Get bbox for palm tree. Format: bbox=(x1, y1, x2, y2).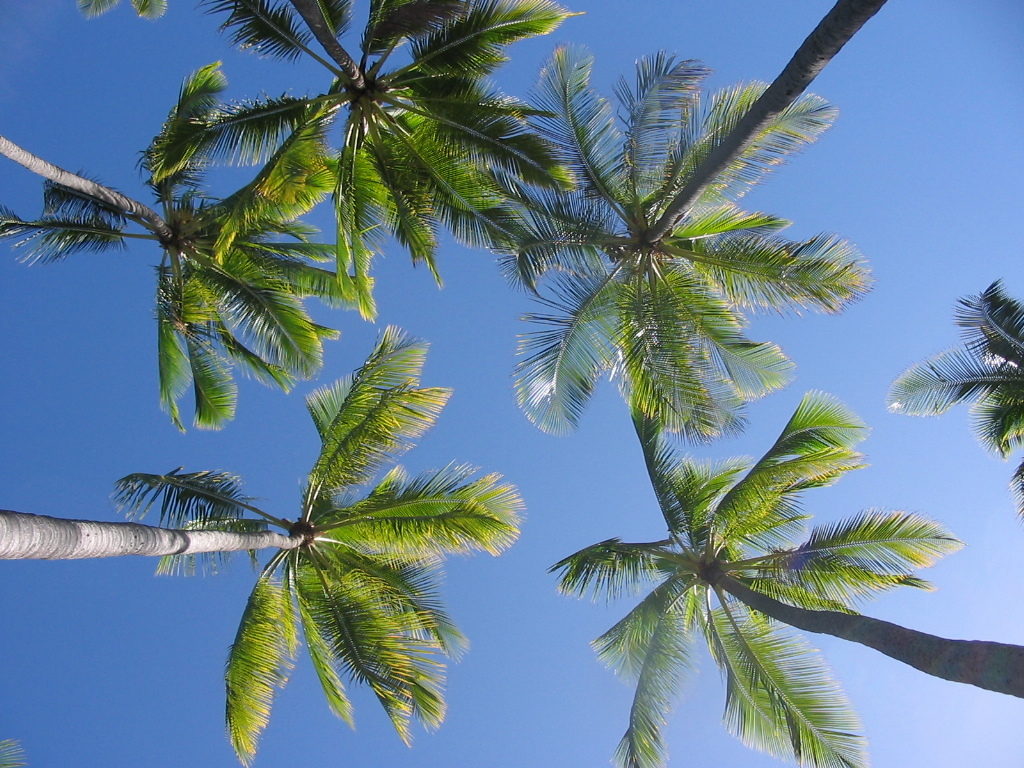
bbox=(4, 68, 314, 410).
